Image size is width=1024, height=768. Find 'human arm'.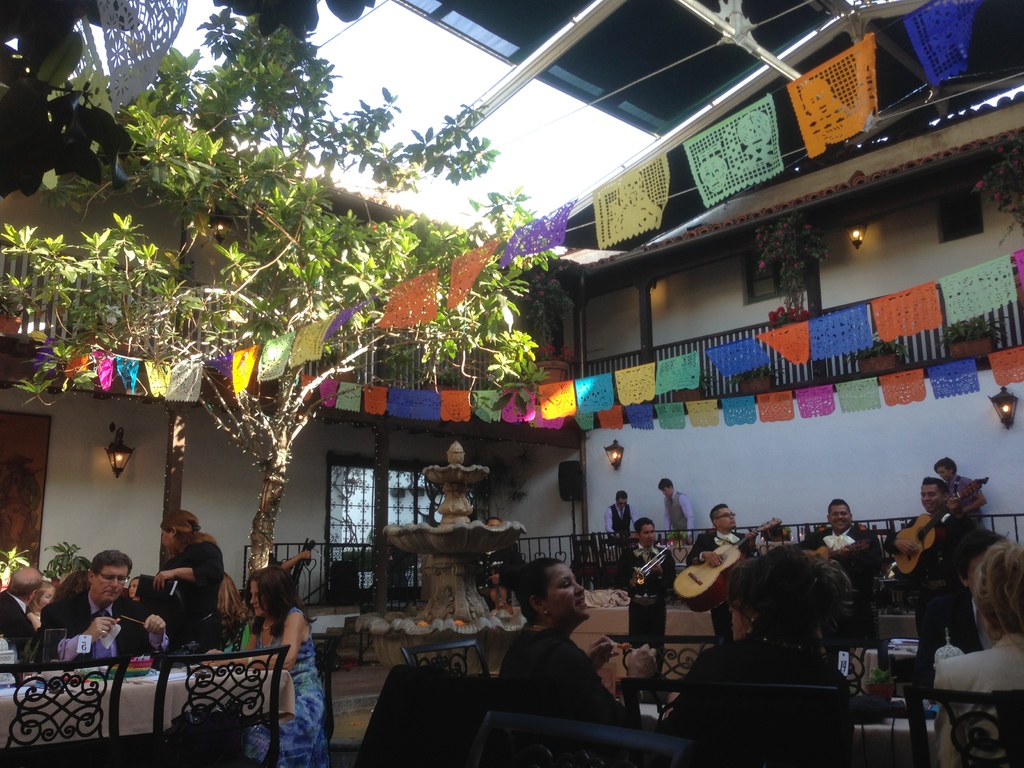
<box>536,642,646,731</box>.
